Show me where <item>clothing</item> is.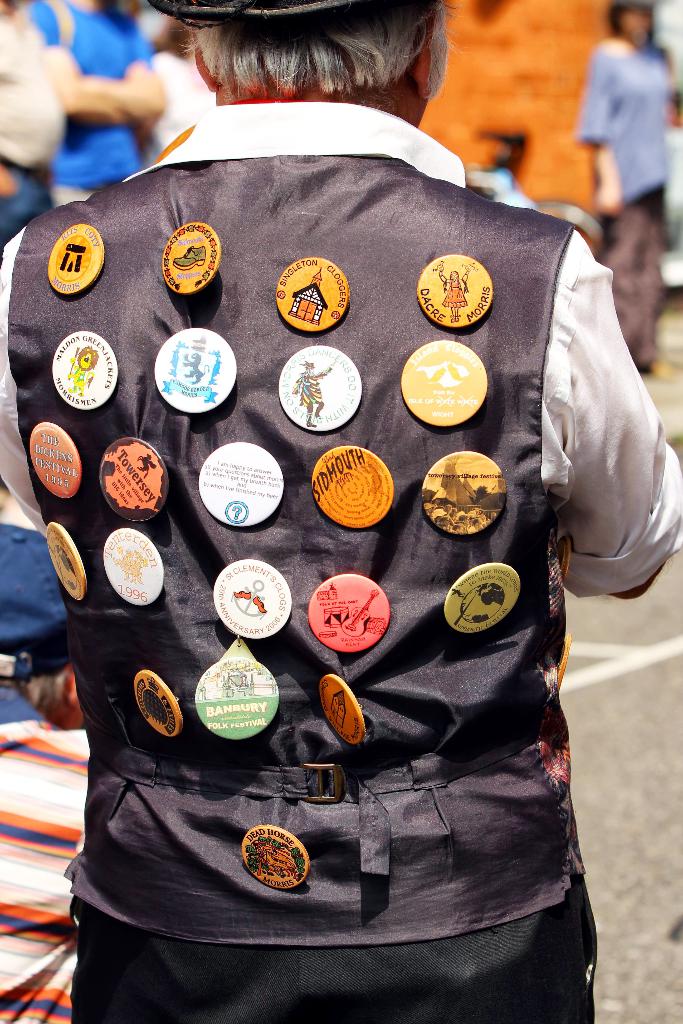
<item>clothing</item> is at l=0, t=687, r=91, b=1023.
